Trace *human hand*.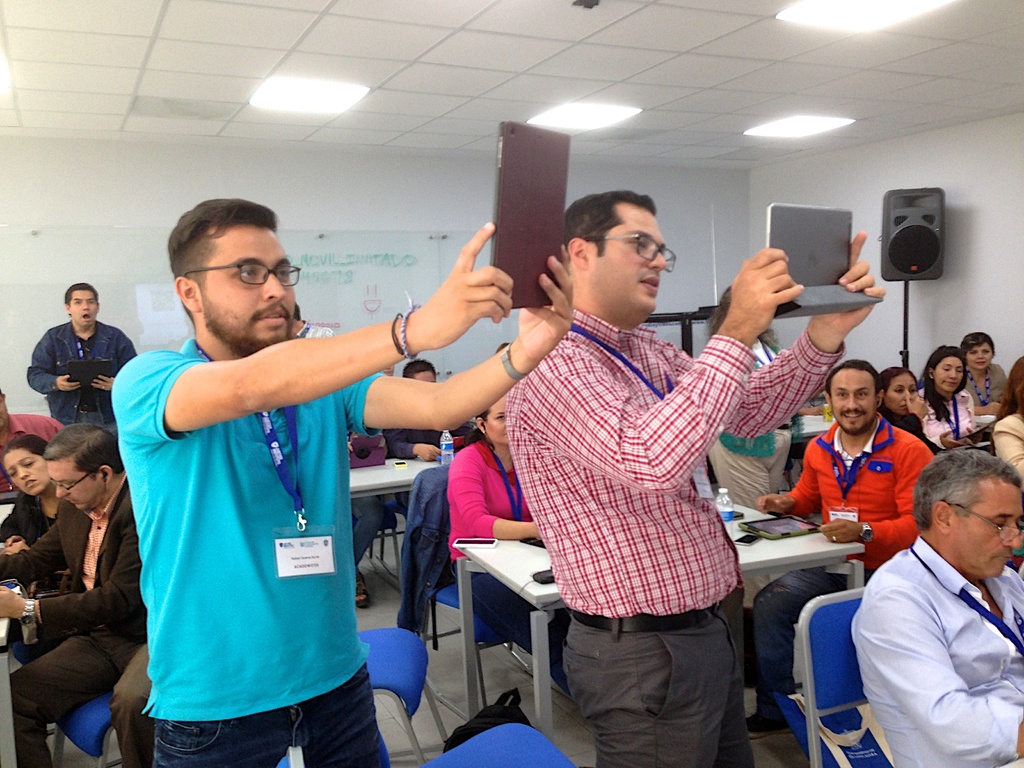
Traced to 344 437 356 461.
